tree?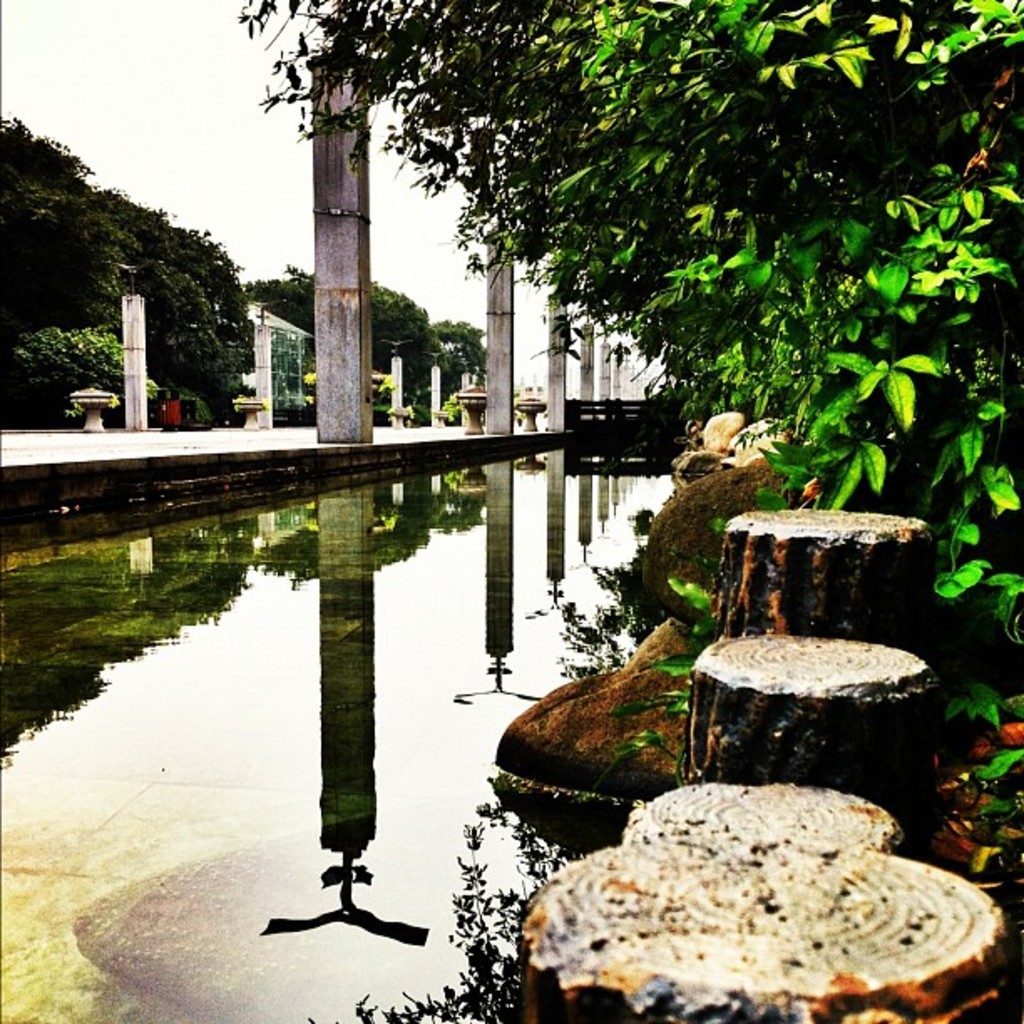
253:266:433:410
